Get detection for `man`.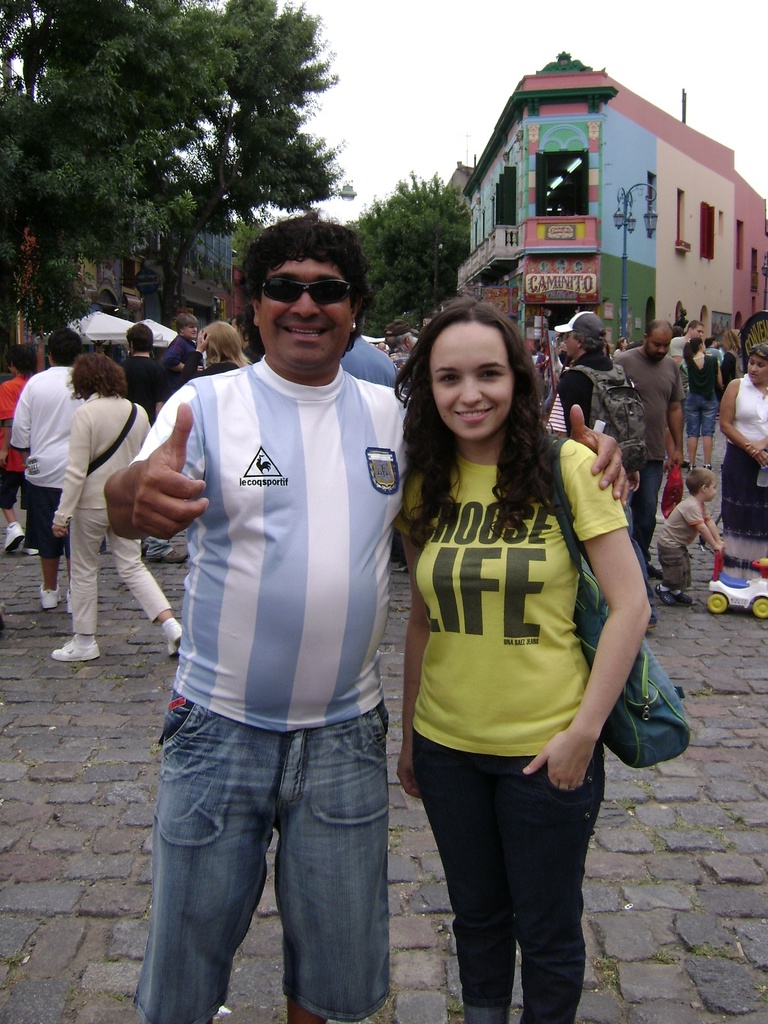
Detection: (x1=22, y1=326, x2=136, y2=669).
